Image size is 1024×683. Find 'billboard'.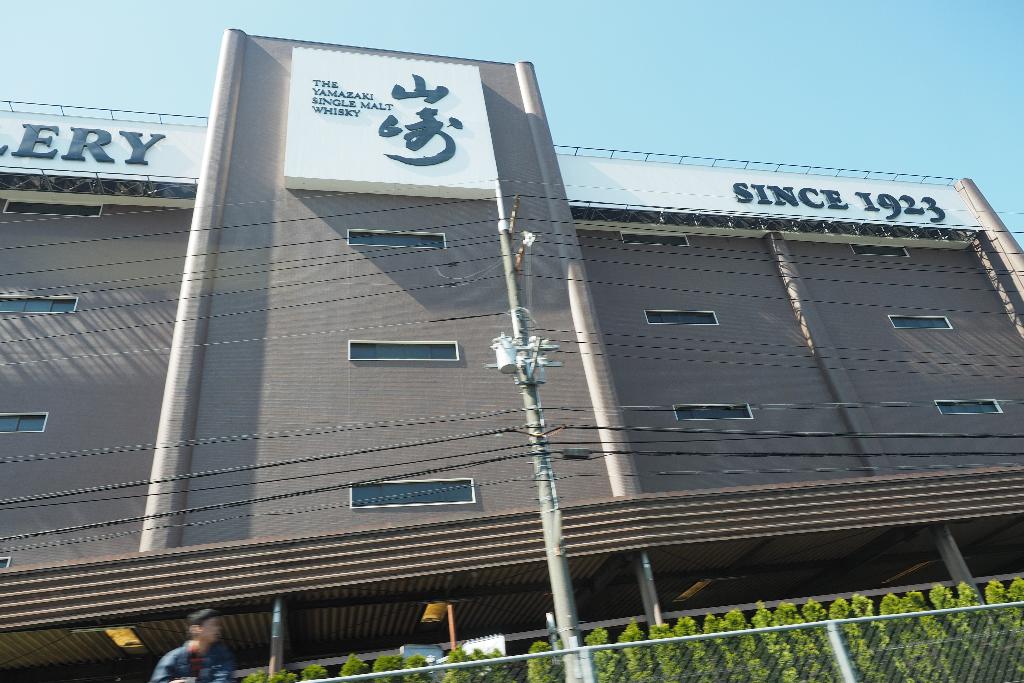
detection(0, 104, 204, 183).
